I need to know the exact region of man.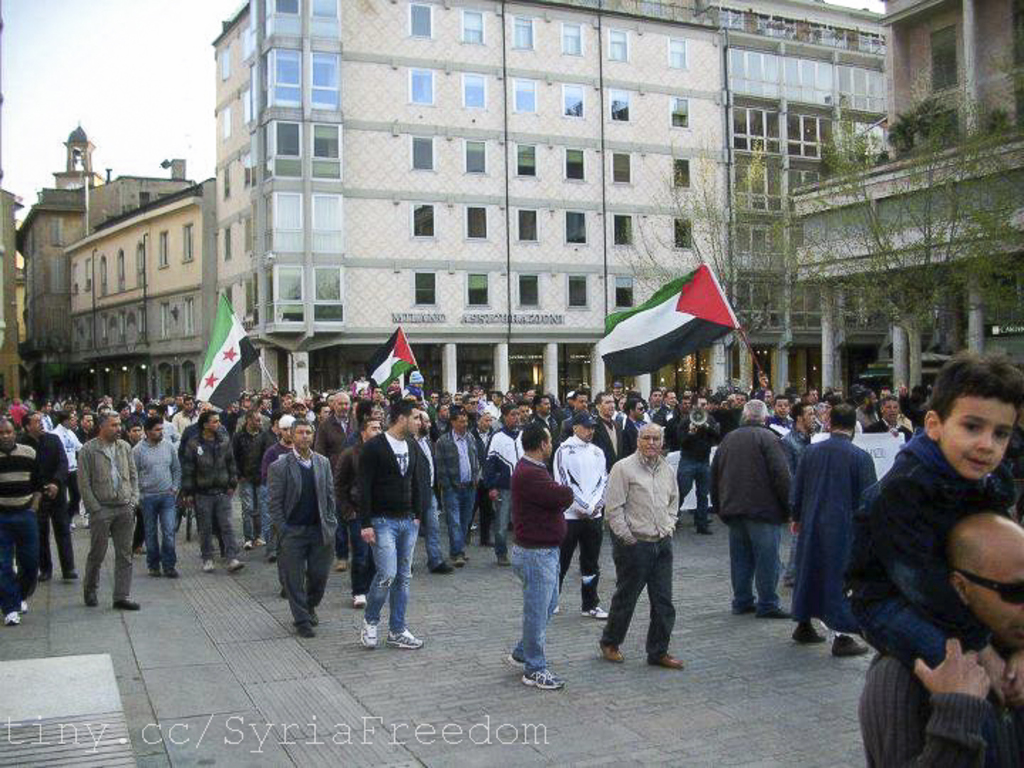
Region: Rect(408, 414, 451, 576).
